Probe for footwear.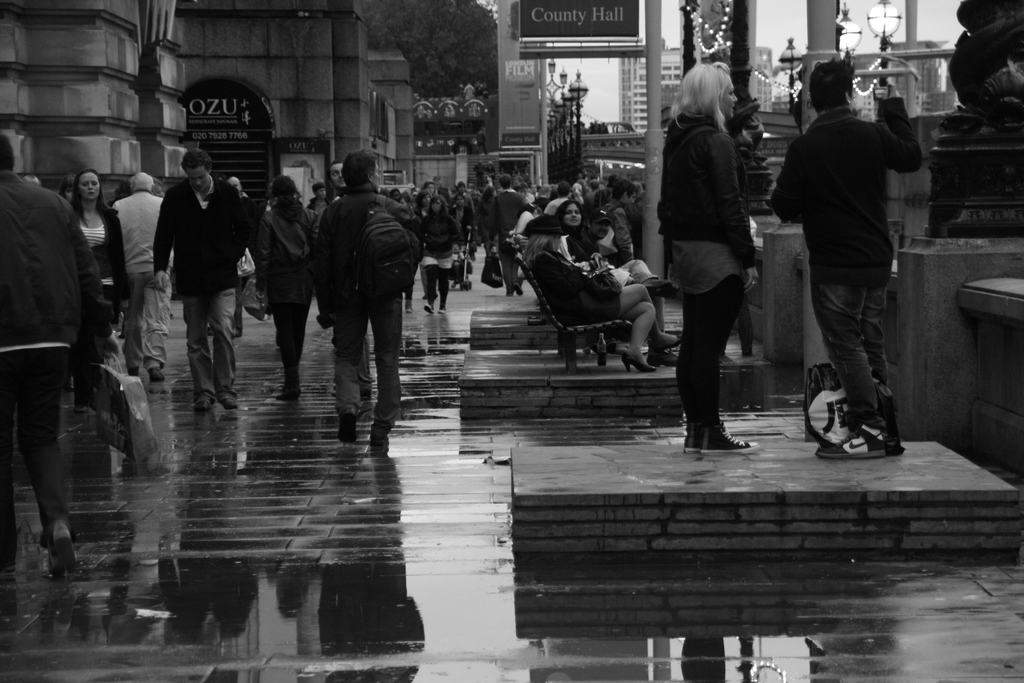
Probe result: bbox=(684, 424, 705, 454).
